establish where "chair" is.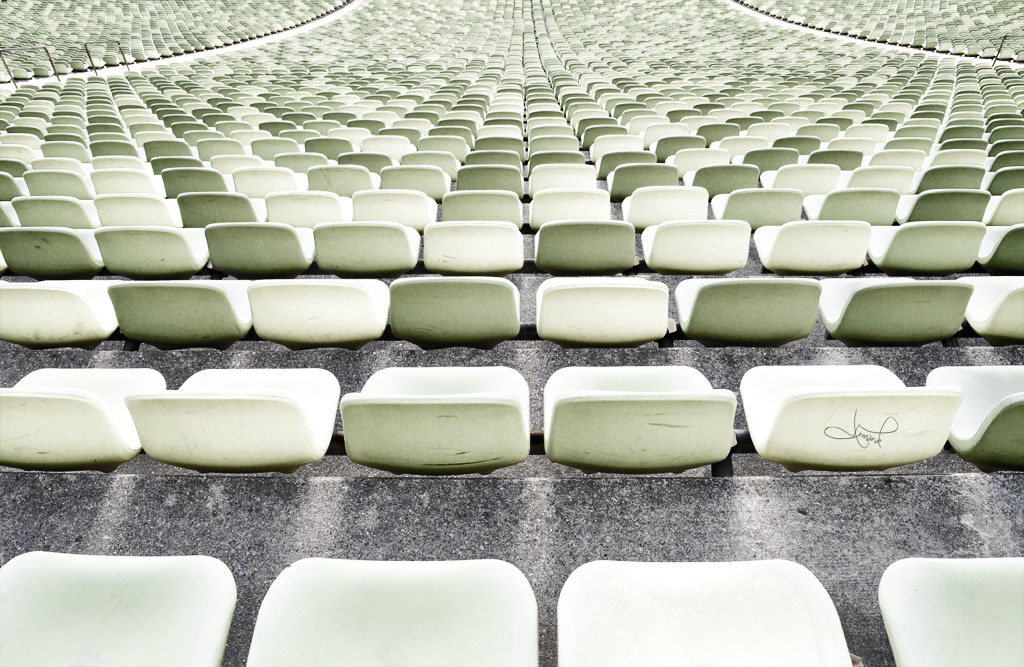
Established at bbox=(338, 363, 533, 476).
